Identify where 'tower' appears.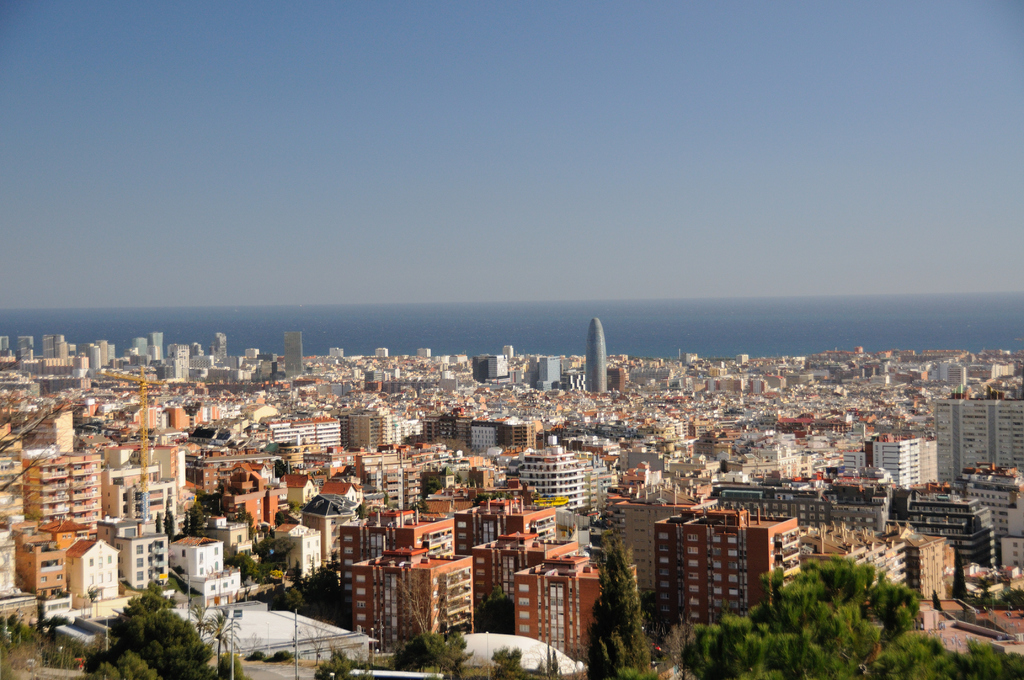
Appears at left=903, top=485, right=1005, bottom=594.
